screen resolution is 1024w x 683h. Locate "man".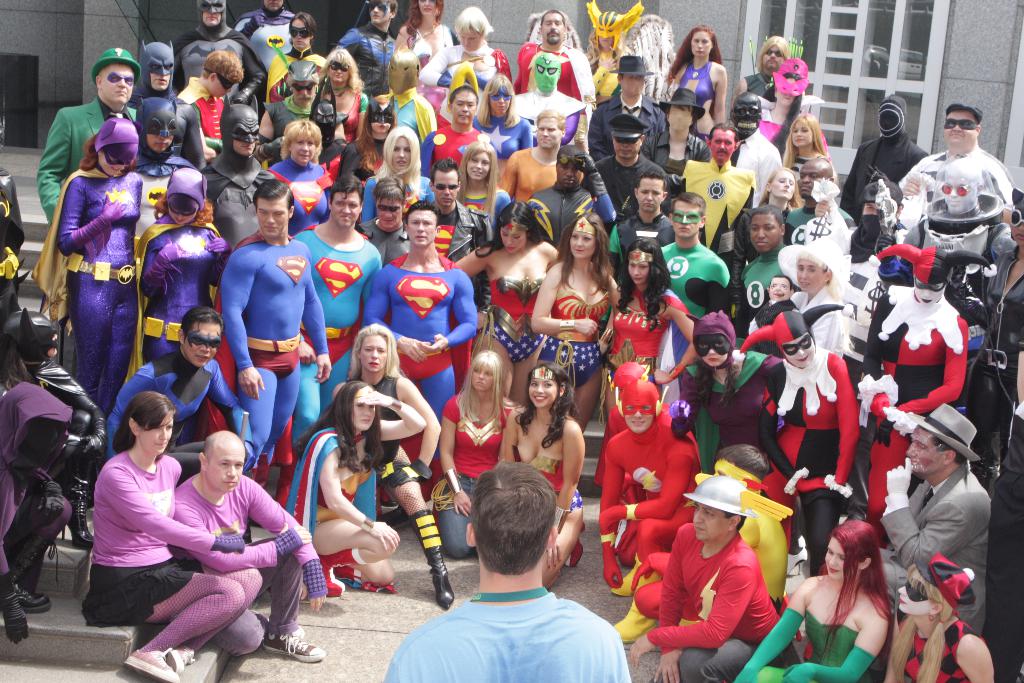
(x1=365, y1=199, x2=474, y2=500).
